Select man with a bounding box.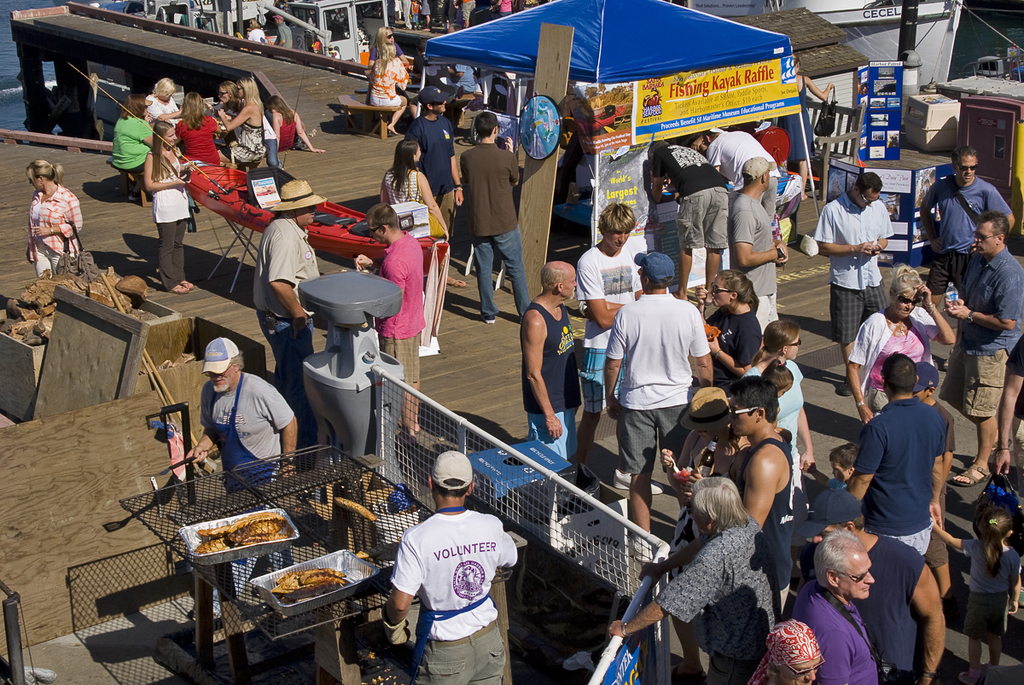
{"x1": 407, "y1": 83, "x2": 481, "y2": 292}.
